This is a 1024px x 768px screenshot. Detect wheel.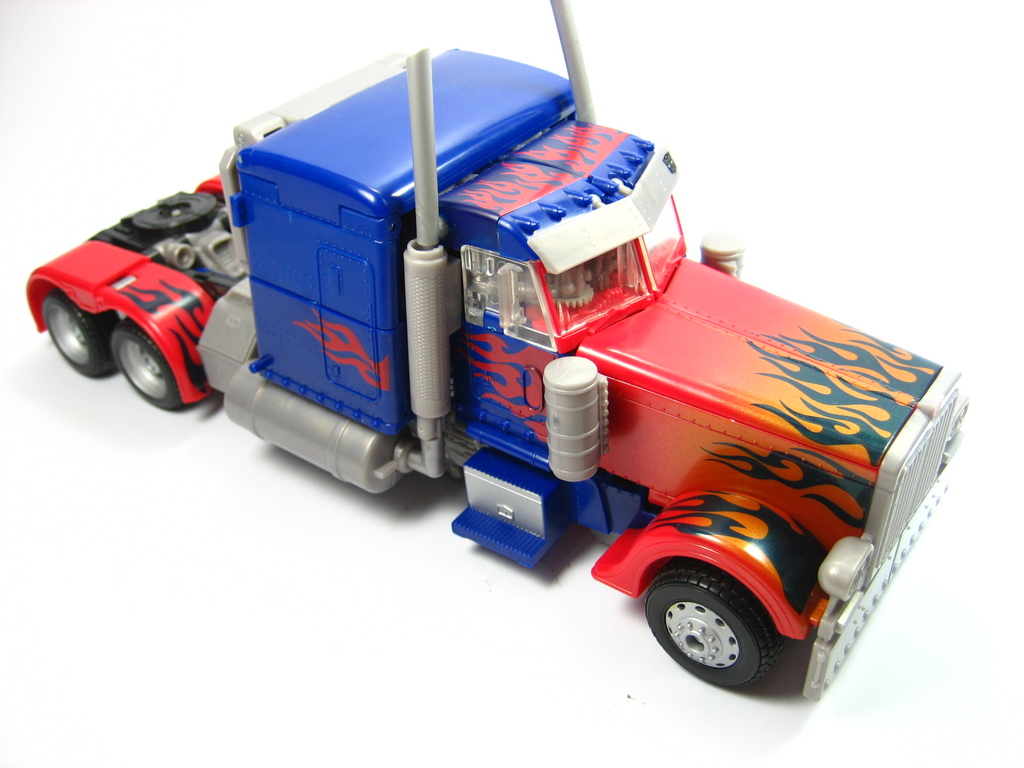
select_region(110, 321, 186, 409).
